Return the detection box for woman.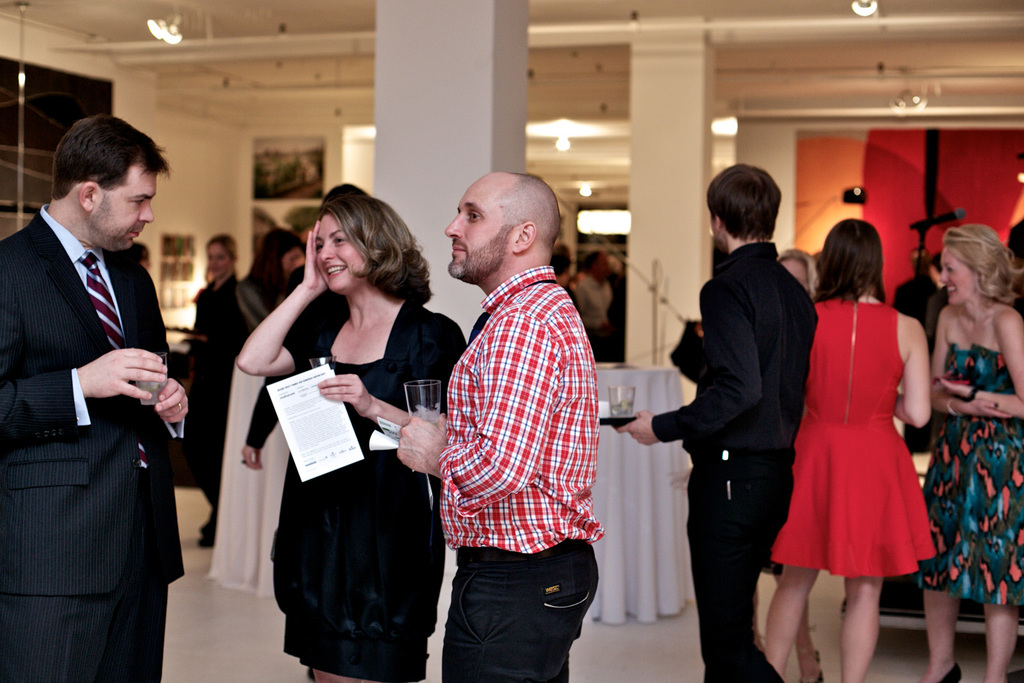
754,248,830,682.
